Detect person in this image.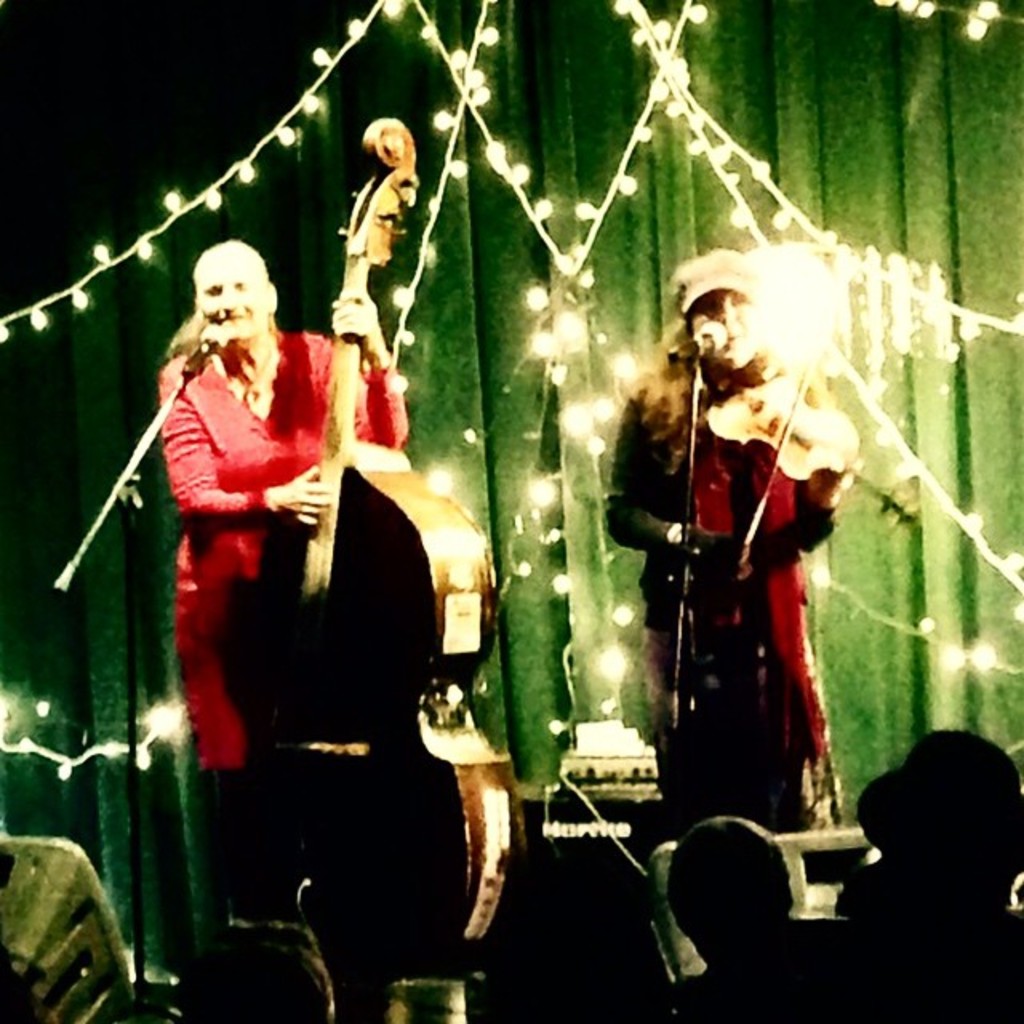
Detection: region(154, 230, 414, 925).
